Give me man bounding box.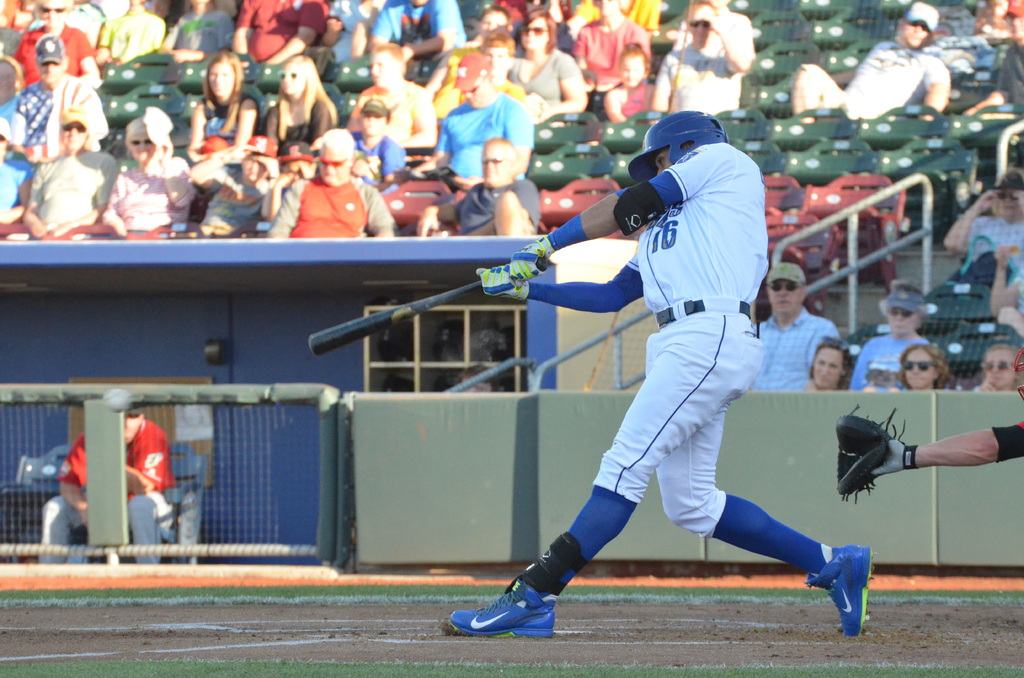
371 0 471 56.
